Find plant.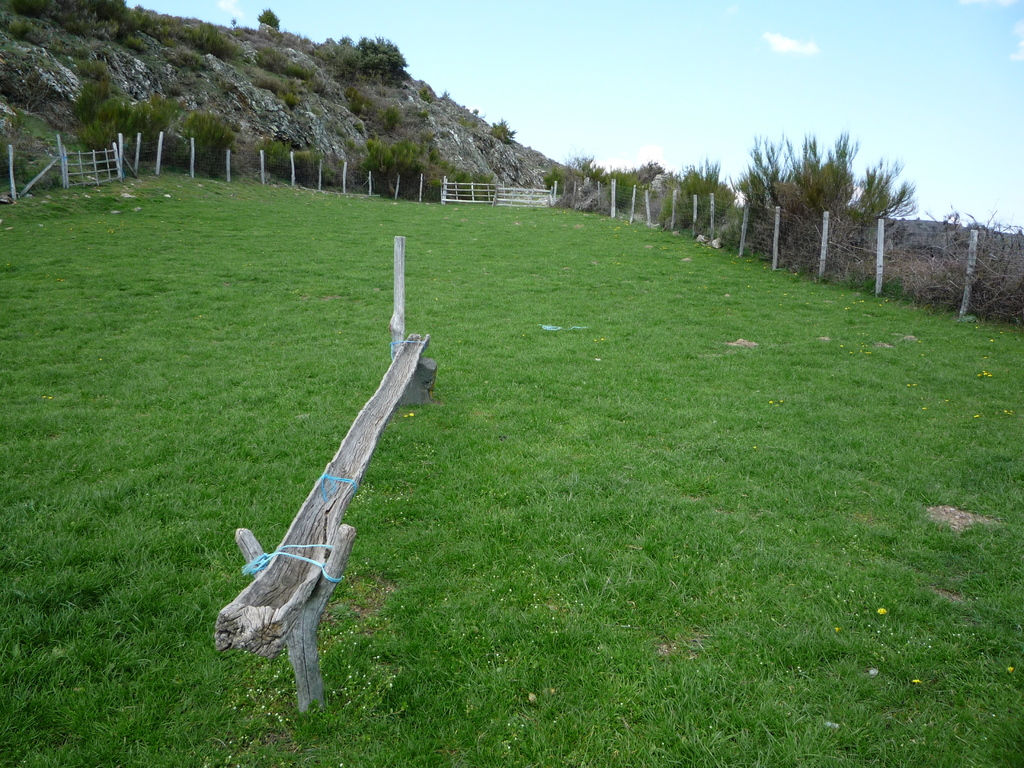
box(428, 142, 497, 203).
